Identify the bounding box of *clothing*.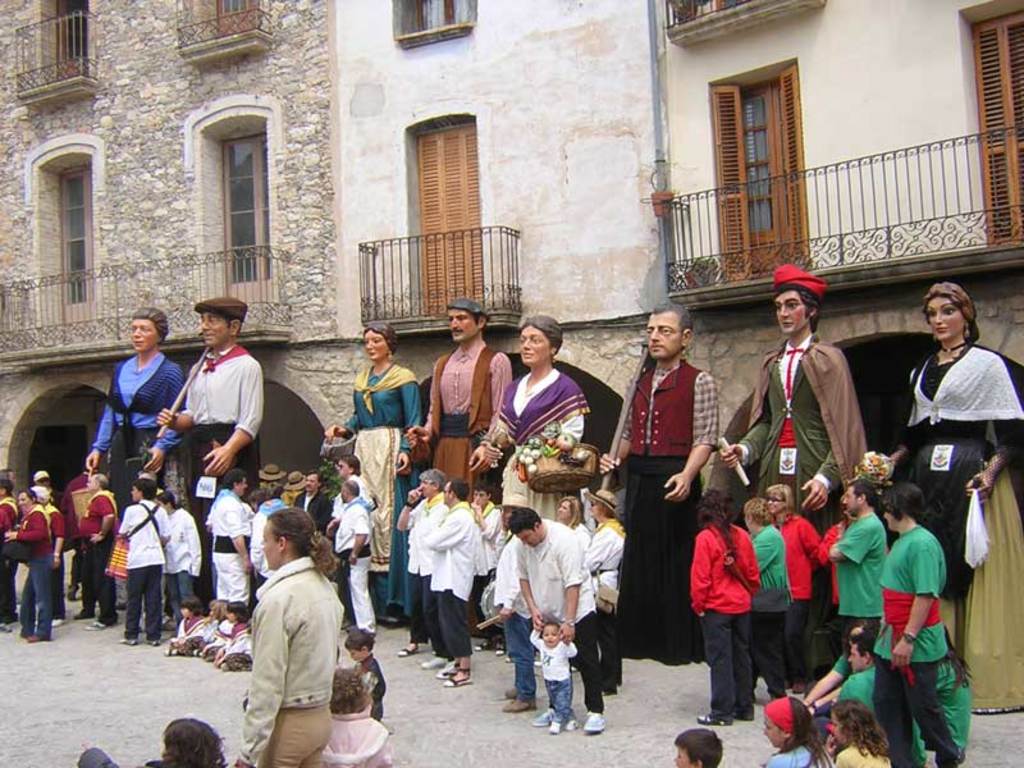
[x1=620, y1=358, x2=719, y2=457].
